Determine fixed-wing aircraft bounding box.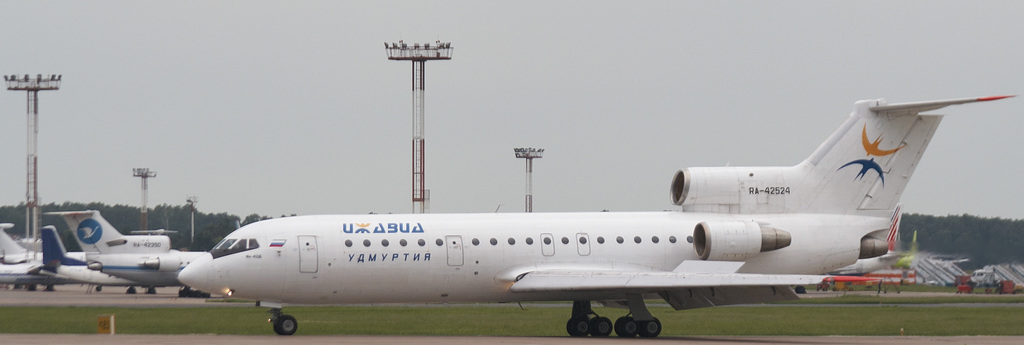
Determined: crop(0, 255, 39, 282).
